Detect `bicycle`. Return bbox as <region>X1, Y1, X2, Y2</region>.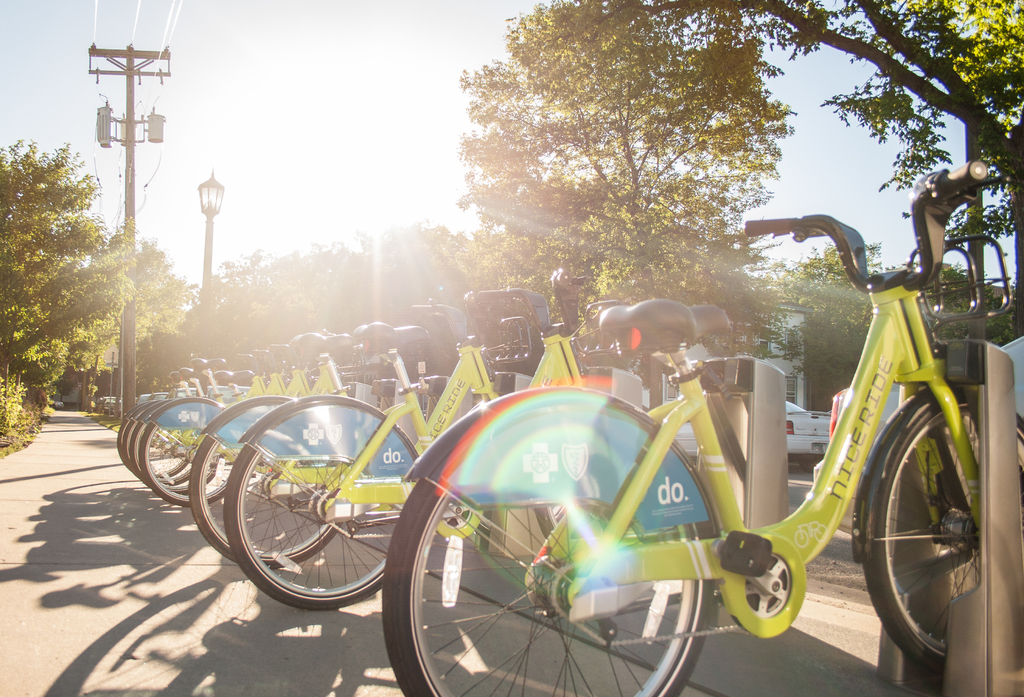
<region>149, 338, 387, 508</region>.
